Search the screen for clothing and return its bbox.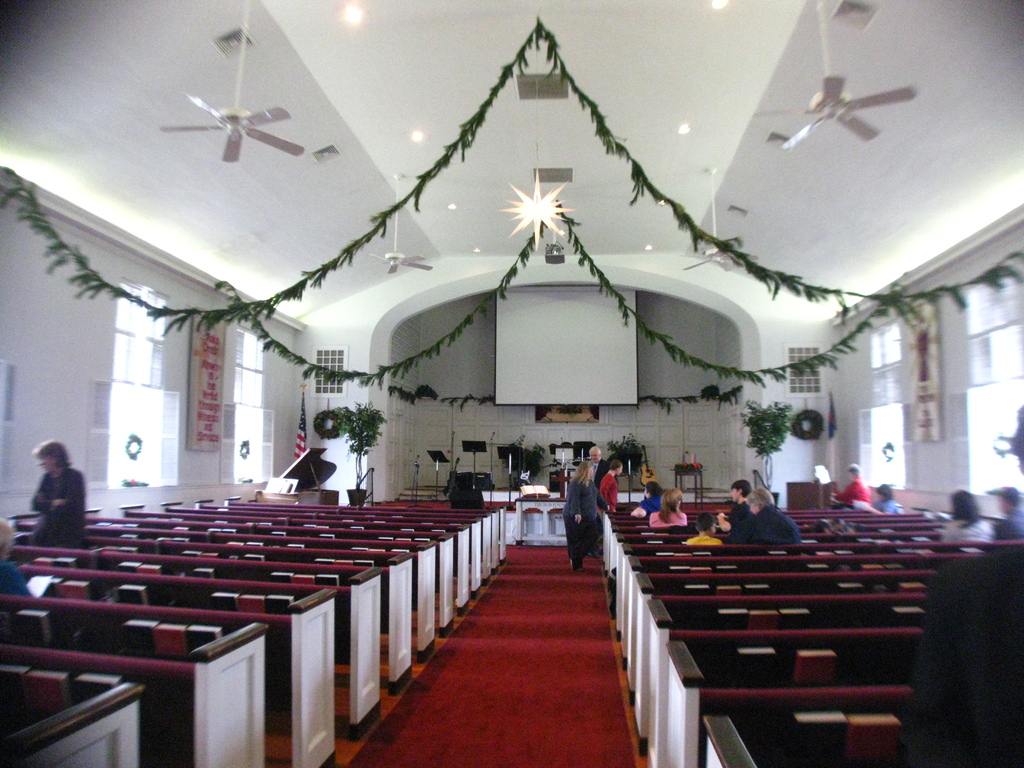
Found: box=[11, 451, 85, 563].
